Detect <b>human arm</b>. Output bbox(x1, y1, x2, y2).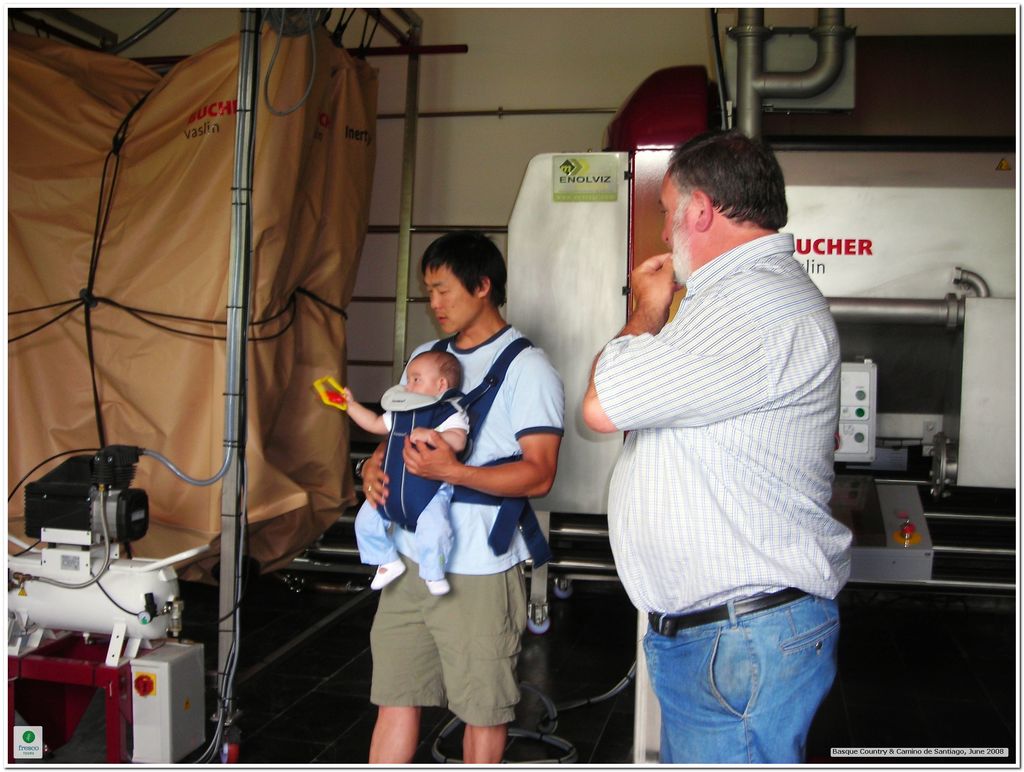
bbox(402, 360, 566, 496).
